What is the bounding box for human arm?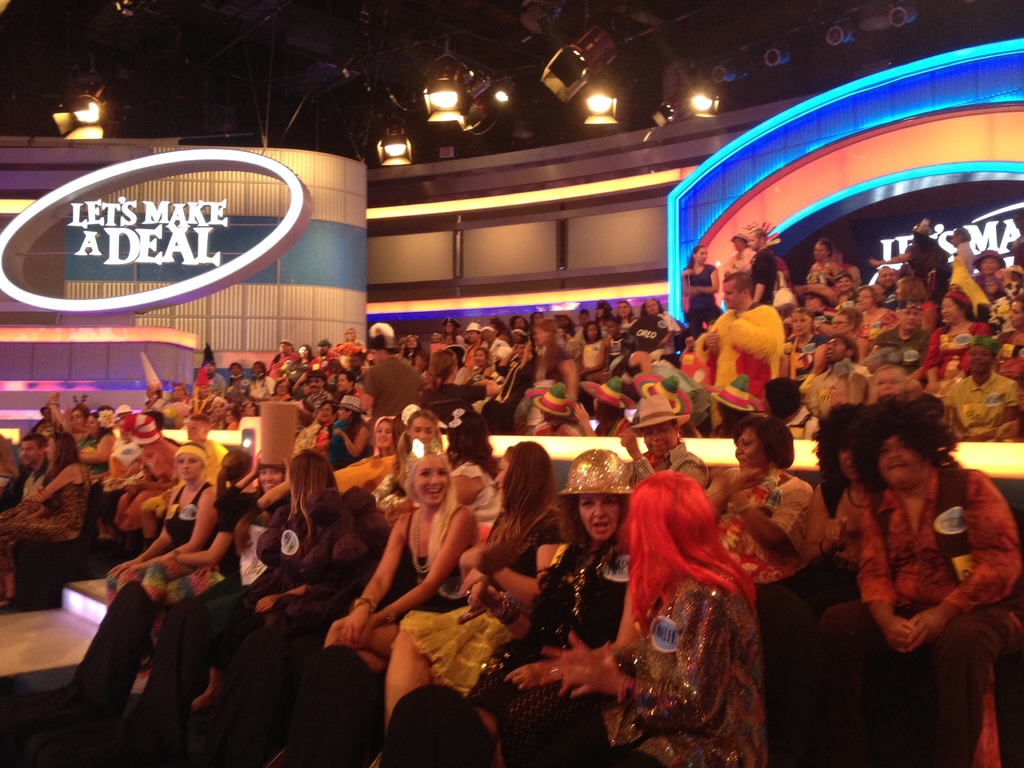
select_region(448, 375, 500, 411).
